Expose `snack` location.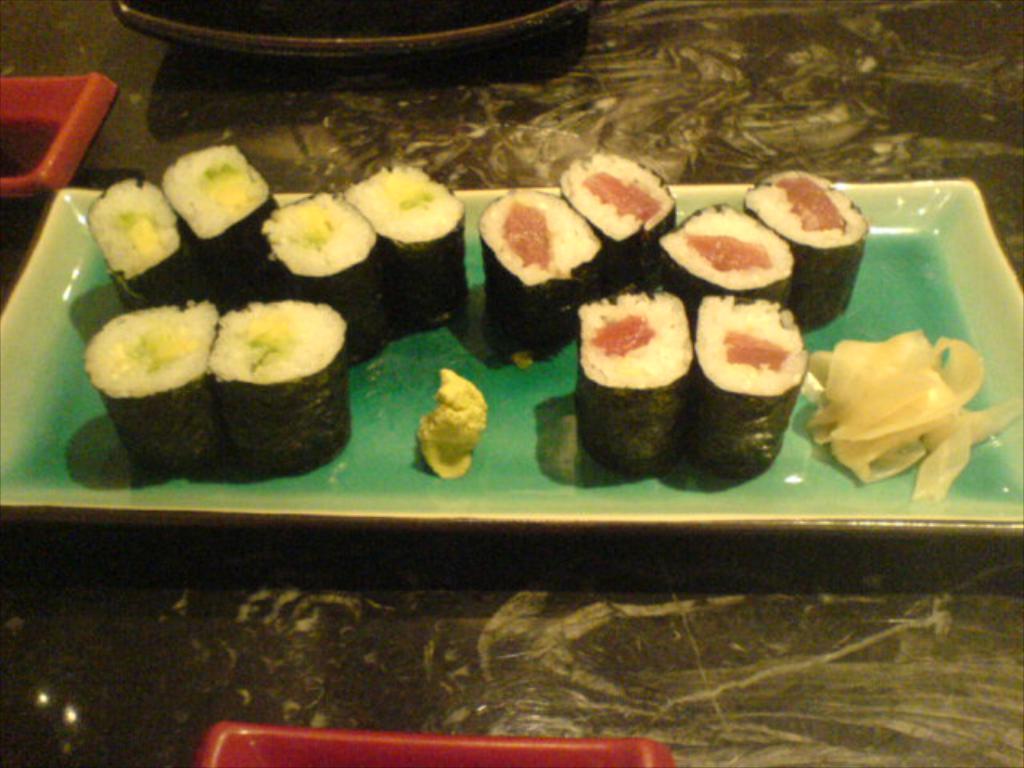
Exposed at box(347, 160, 466, 330).
